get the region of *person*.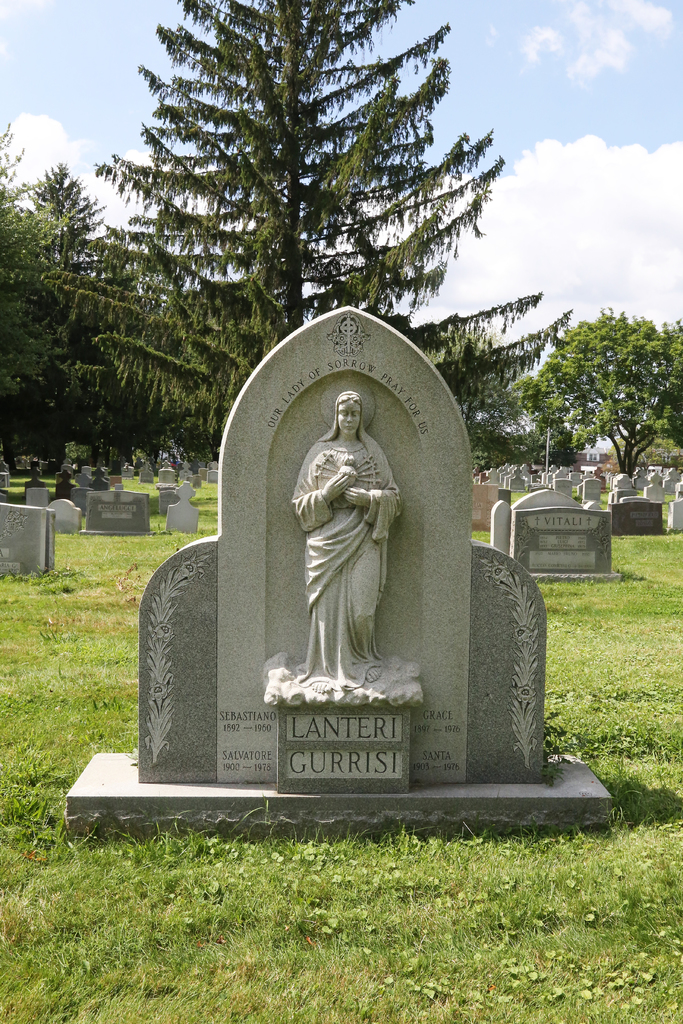
bbox=(283, 374, 415, 724).
